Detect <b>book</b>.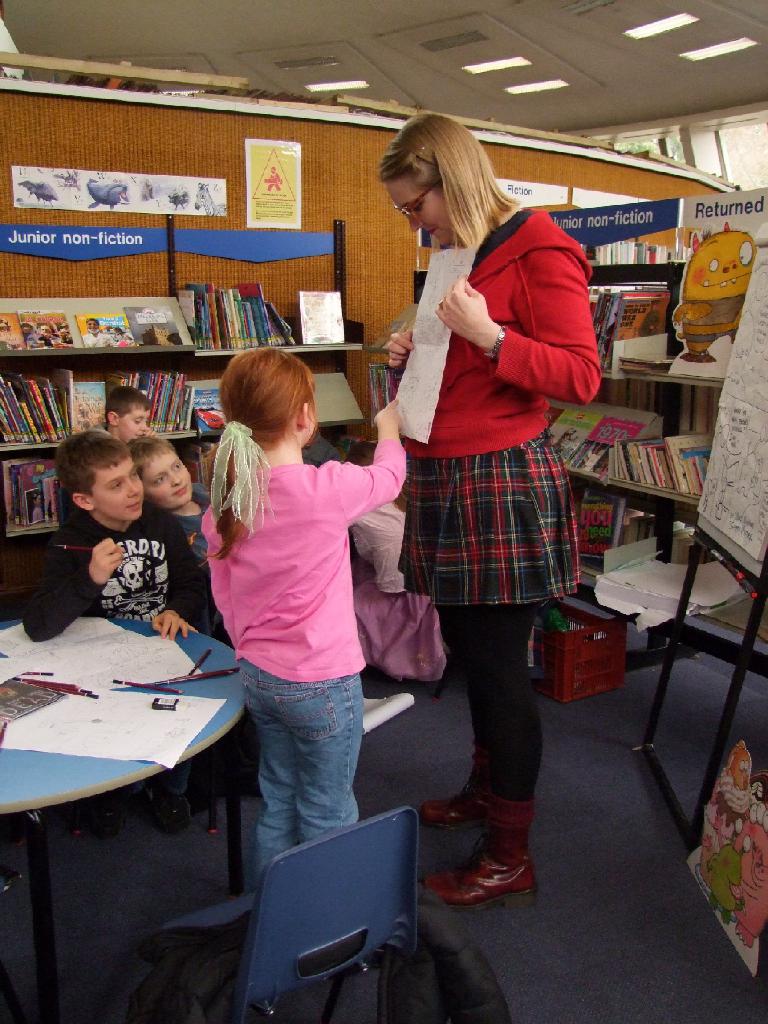
Detected at rect(186, 442, 226, 497).
